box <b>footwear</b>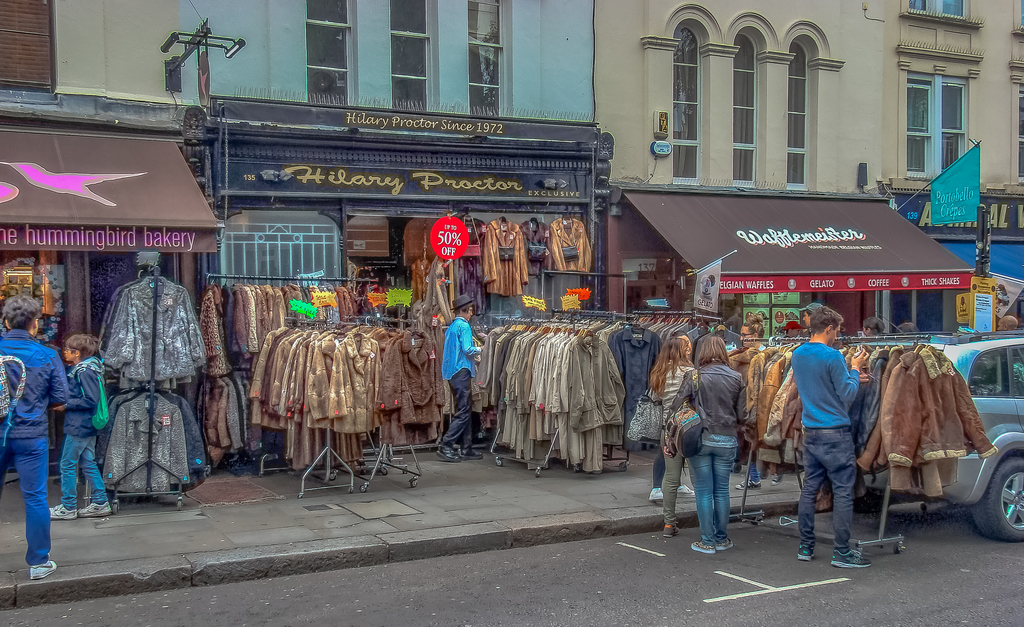
<bbox>733, 478, 765, 489</bbox>
